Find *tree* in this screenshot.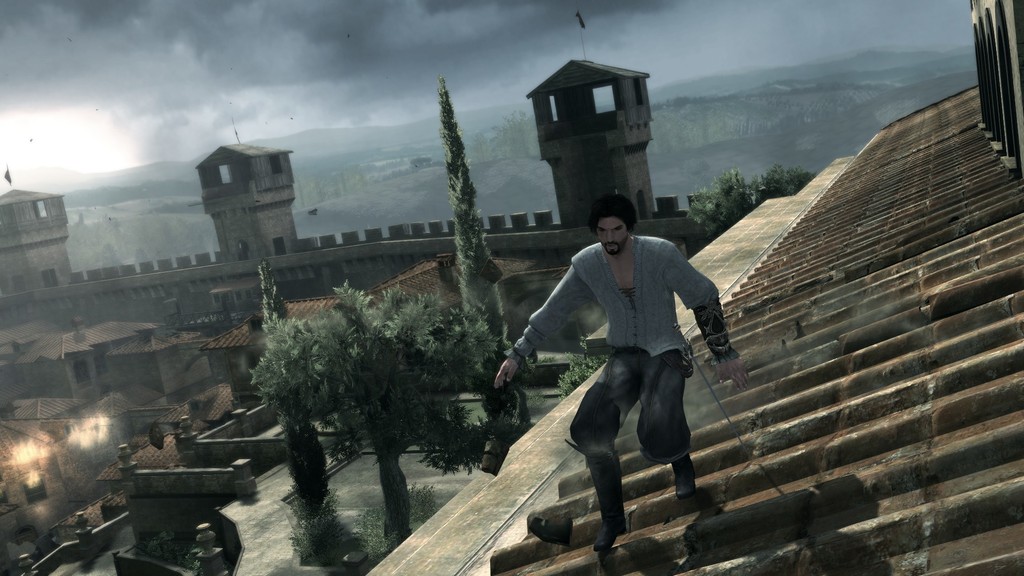
The bounding box for *tree* is (x1=682, y1=170, x2=820, y2=244).
